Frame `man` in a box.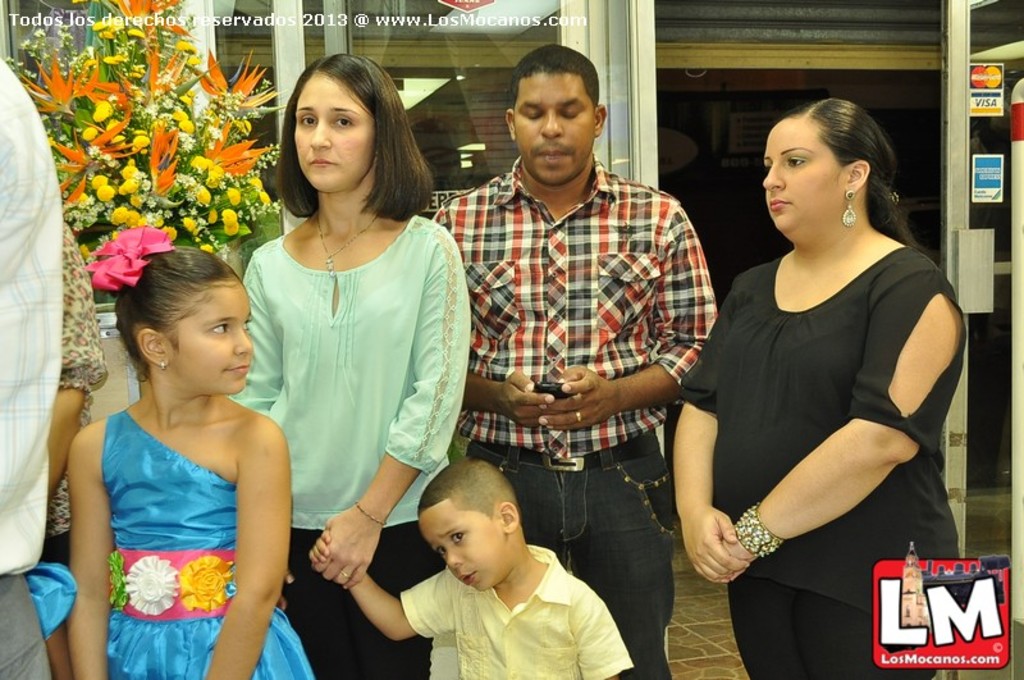
left=0, top=58, right=64, bottom=679.
